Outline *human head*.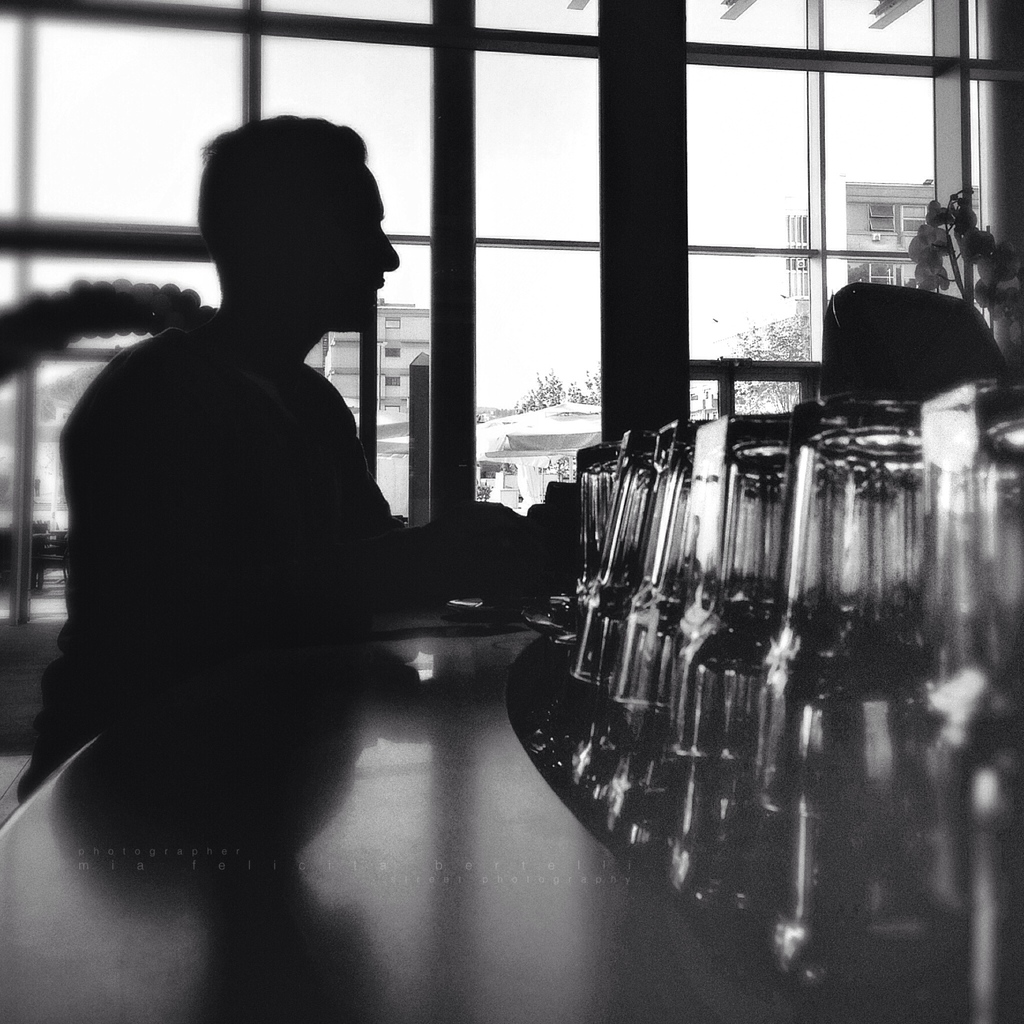
Outline: 177,109,412,340.
